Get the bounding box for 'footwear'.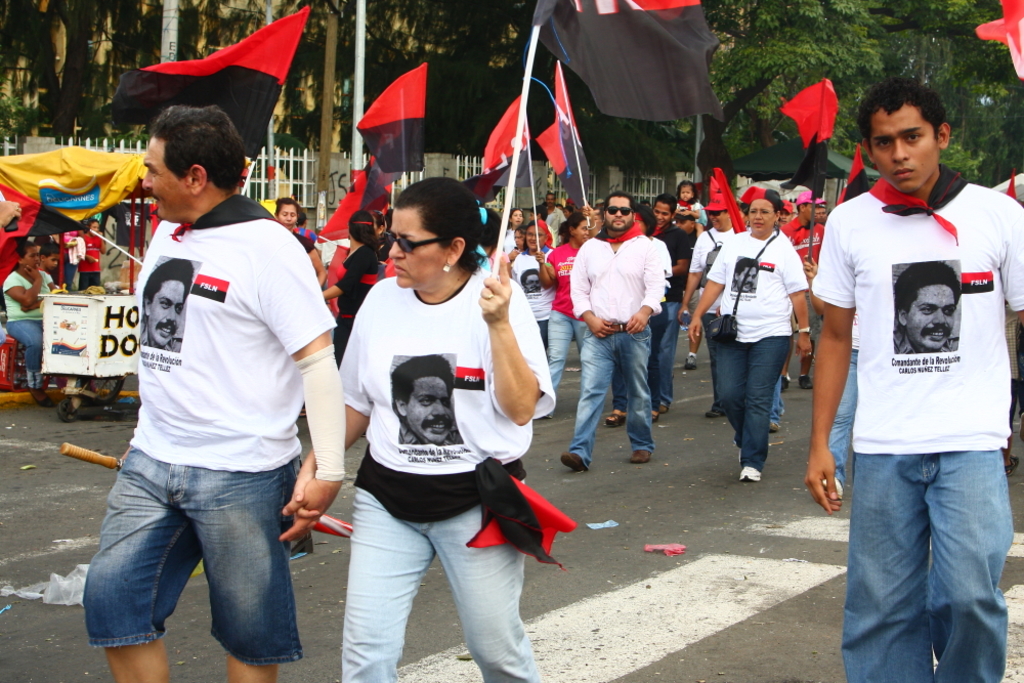
crop(683, 351, 695, 373).
